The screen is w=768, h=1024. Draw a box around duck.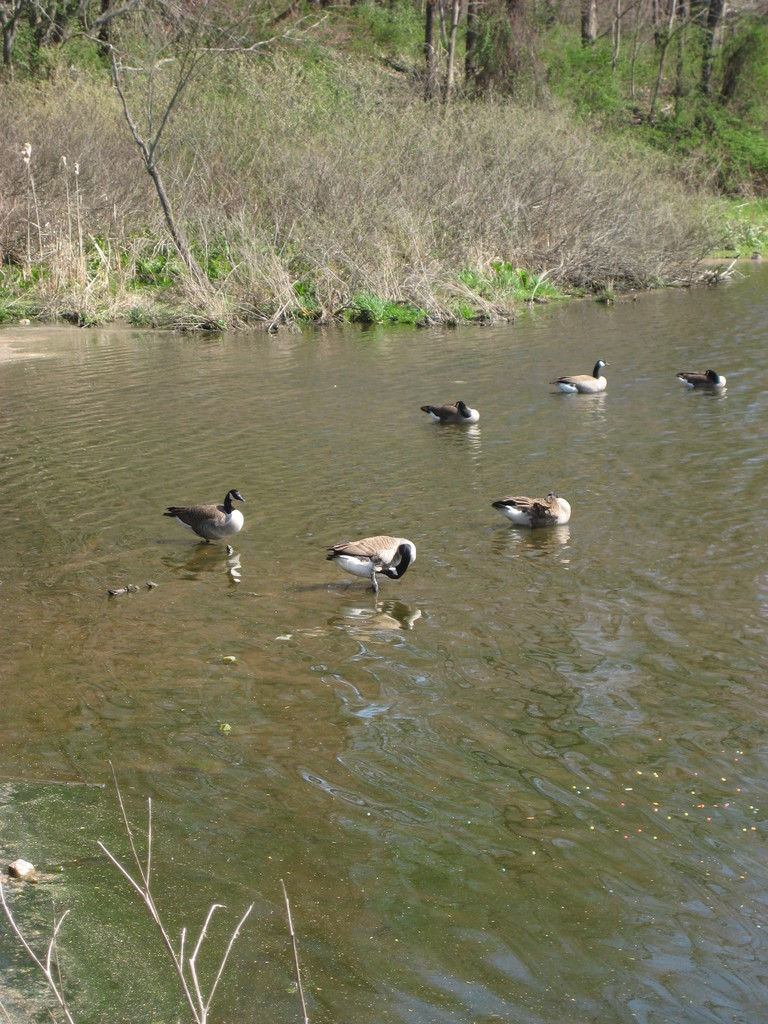
[left=494, top=498, right=573, bottom=531].
